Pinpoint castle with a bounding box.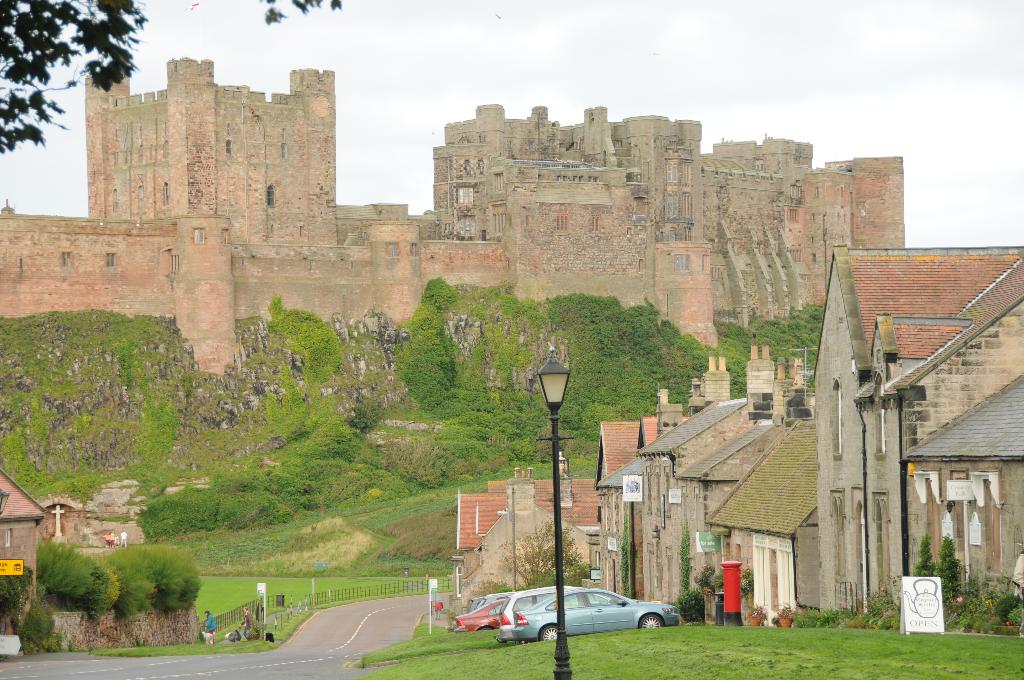
[x1=63, y1=42, x2=929, y2=494].
